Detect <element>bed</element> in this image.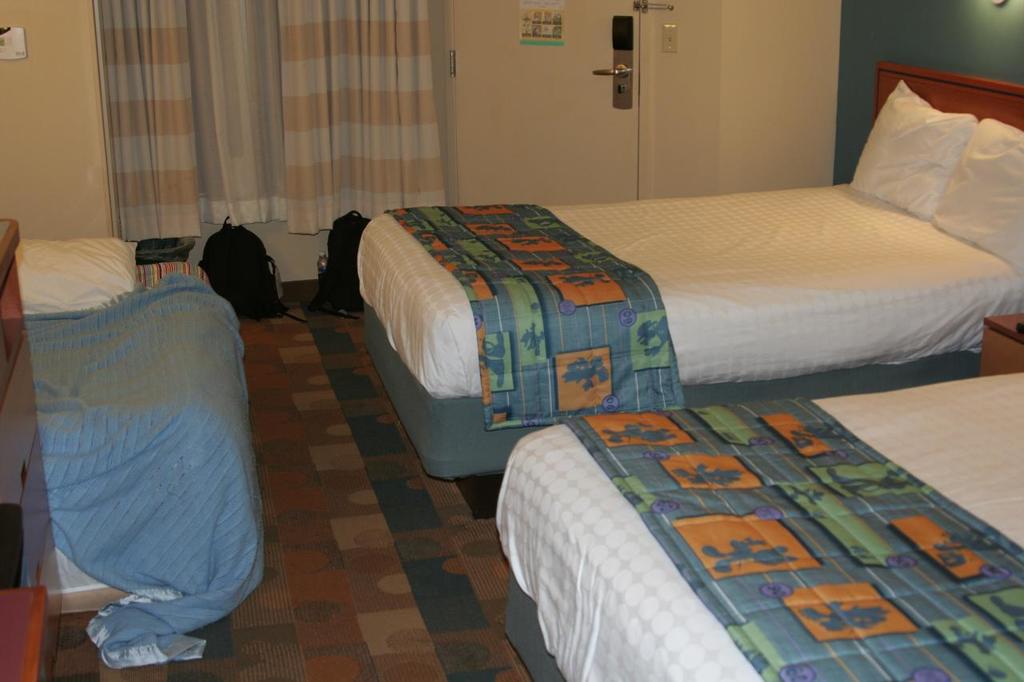
Detection: <bbox>356, 58, 1023, 487</bbox>.
